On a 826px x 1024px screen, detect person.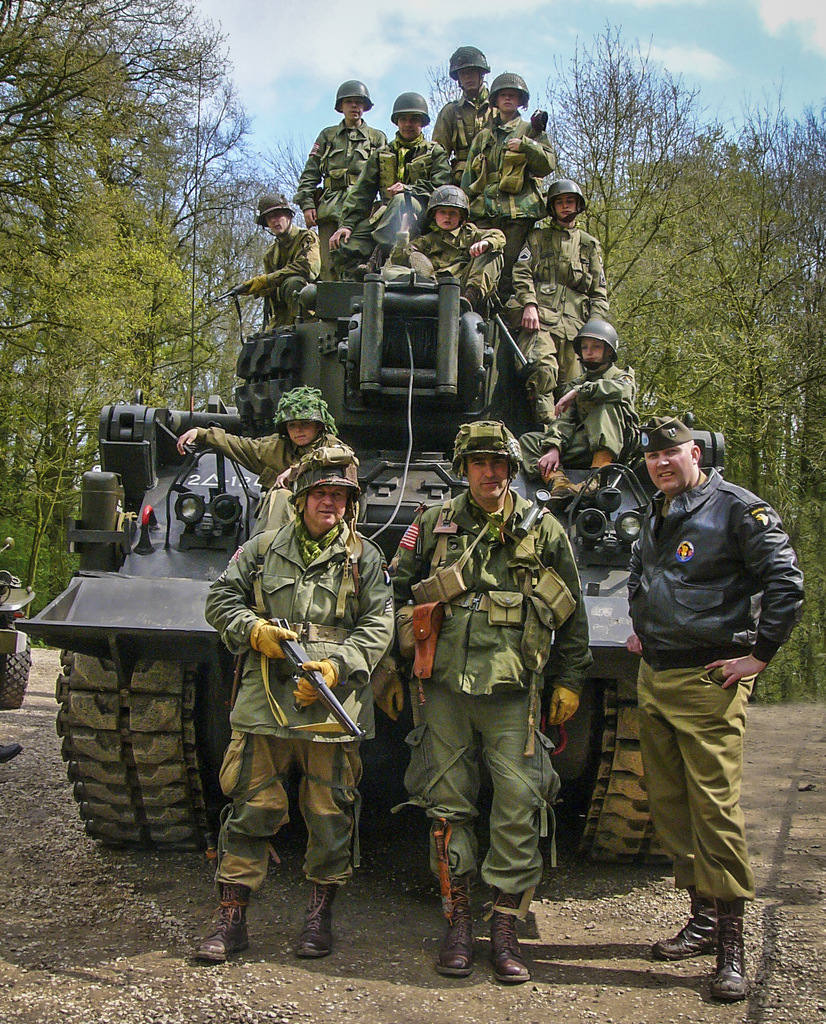
(left=514, top=326, right=644, bottom=497).
